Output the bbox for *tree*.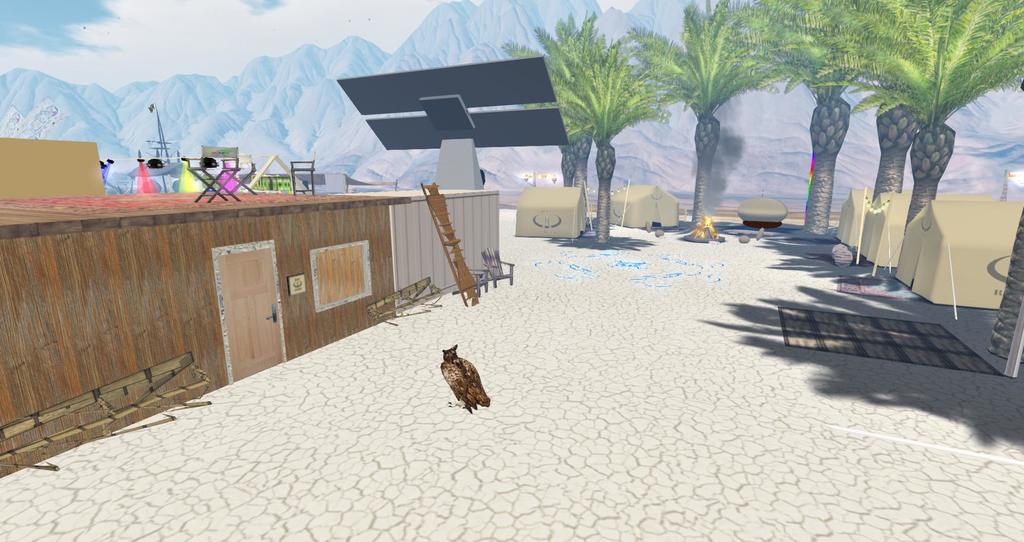
left=851, top=0, right=920, bottom=192.
